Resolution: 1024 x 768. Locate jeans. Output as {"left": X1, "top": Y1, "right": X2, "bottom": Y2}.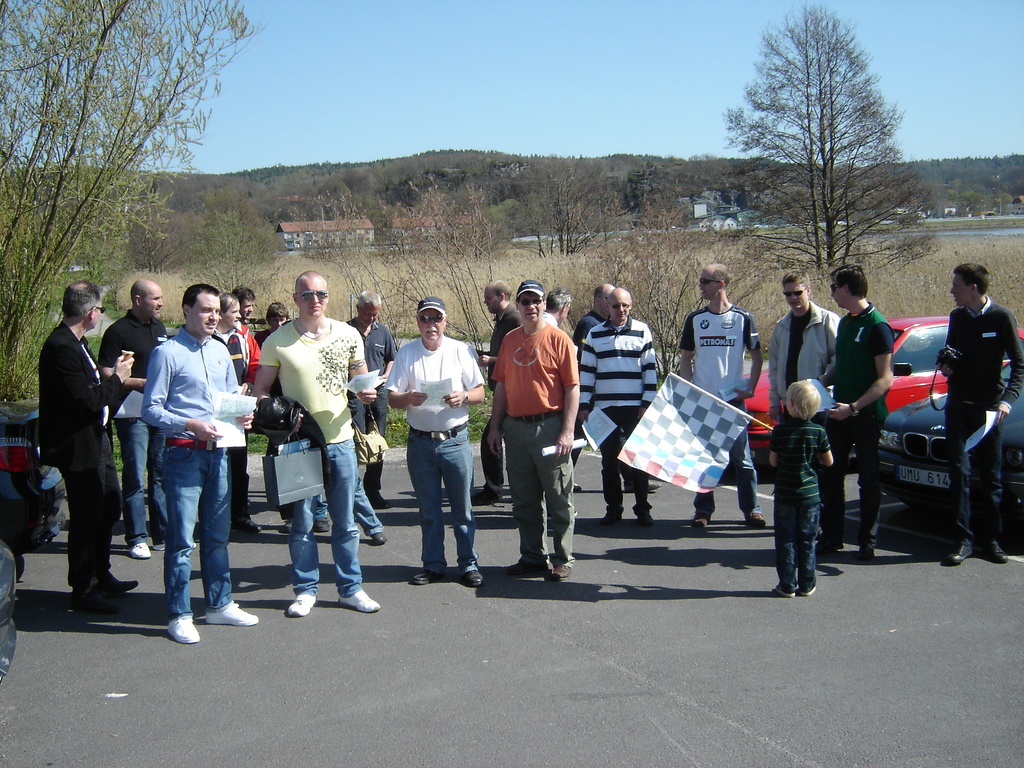
{"left": 500, "top": 415, "right": 573, "bottom": 555}.
